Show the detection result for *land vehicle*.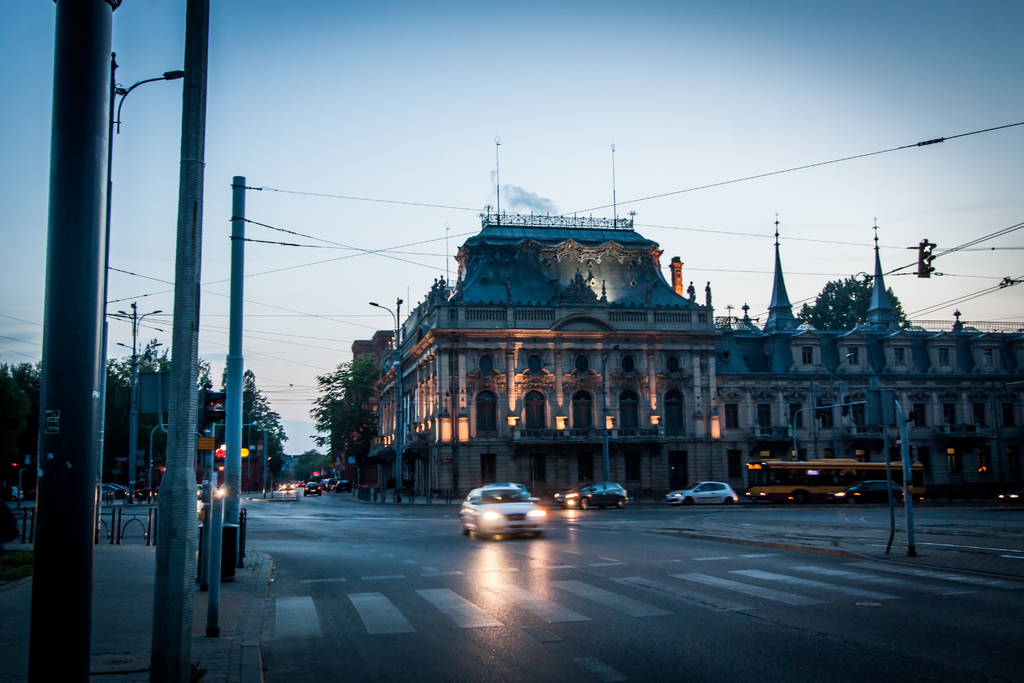
[left=1000, top=488, right=1023, bottom=509].
